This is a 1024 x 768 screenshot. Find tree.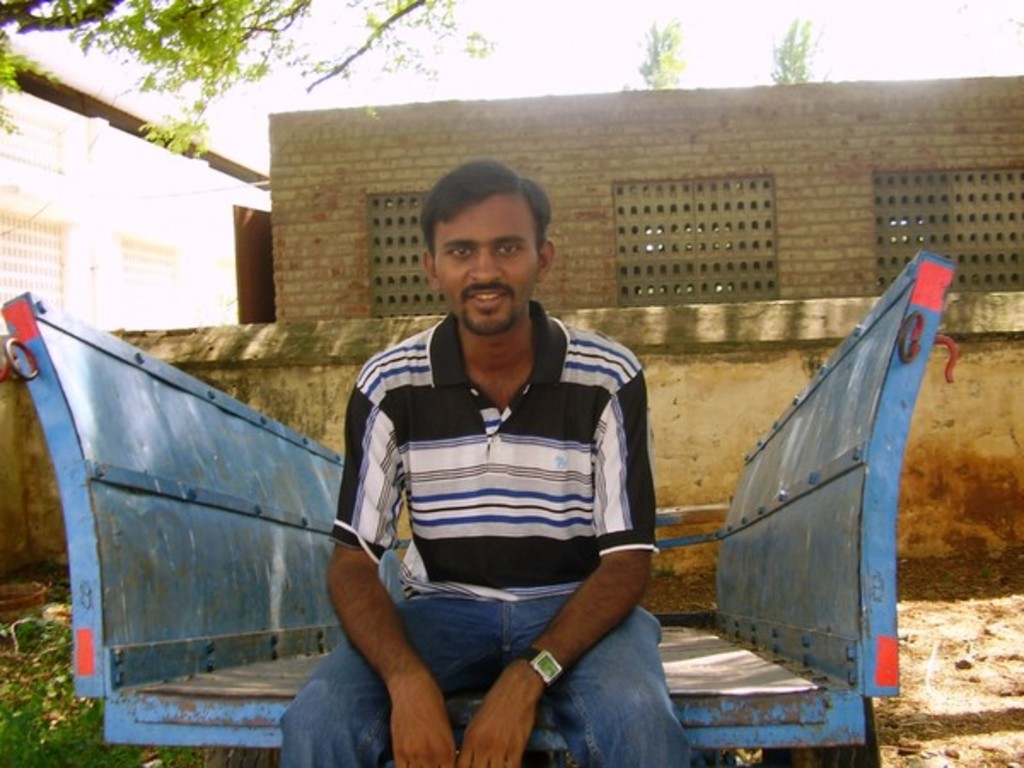
Bounding box: (left=0, top=0, right=505, bottom=155).
